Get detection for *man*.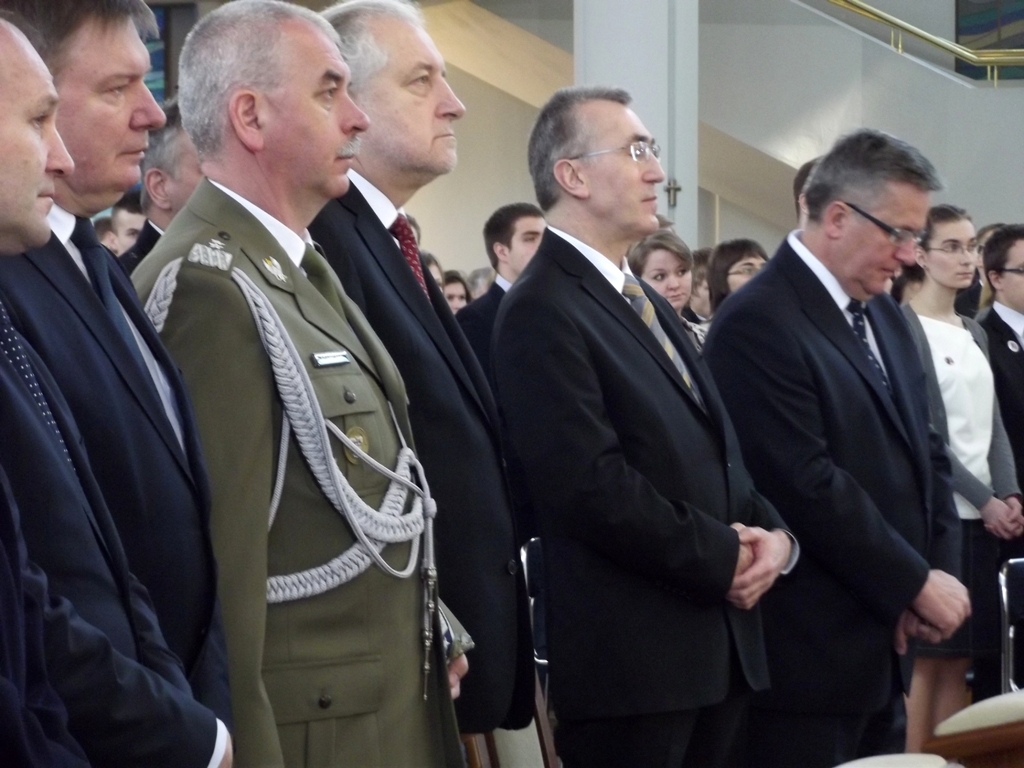
Detection: (0, 0, 231, 717).
